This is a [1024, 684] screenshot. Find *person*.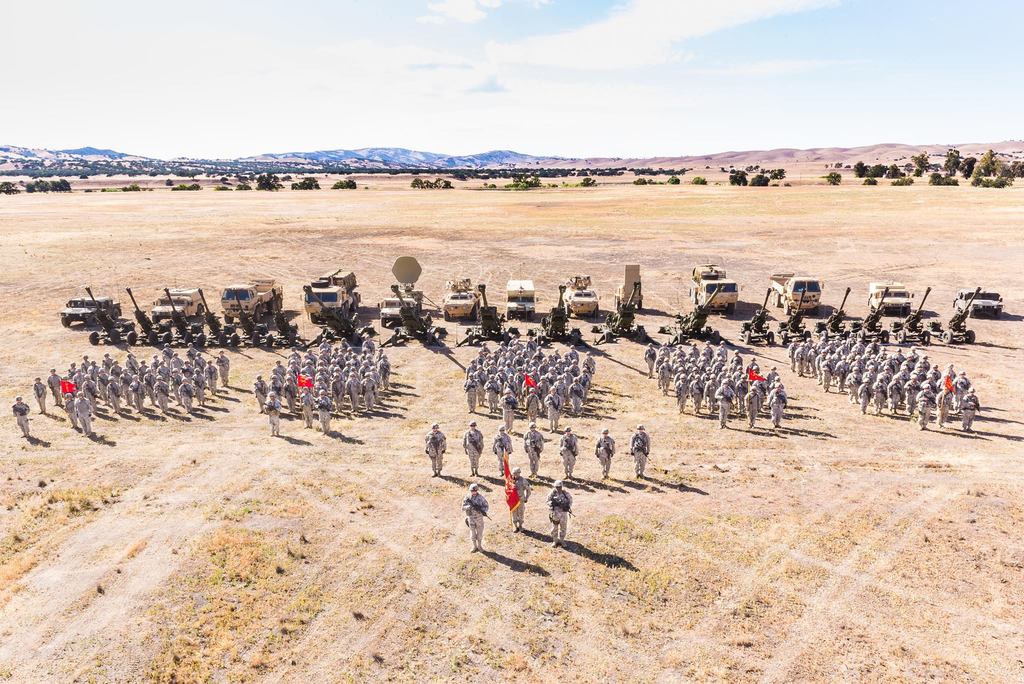
Bounding box: [521, 418, 542, 478].
